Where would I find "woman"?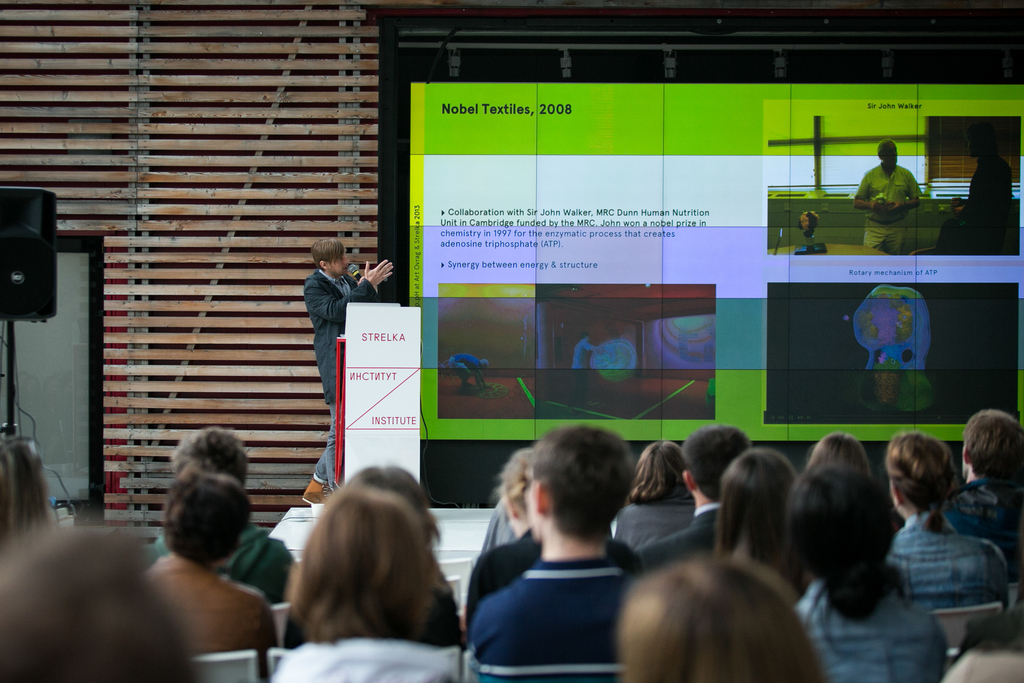
At box(459, 434, 653, 642).
